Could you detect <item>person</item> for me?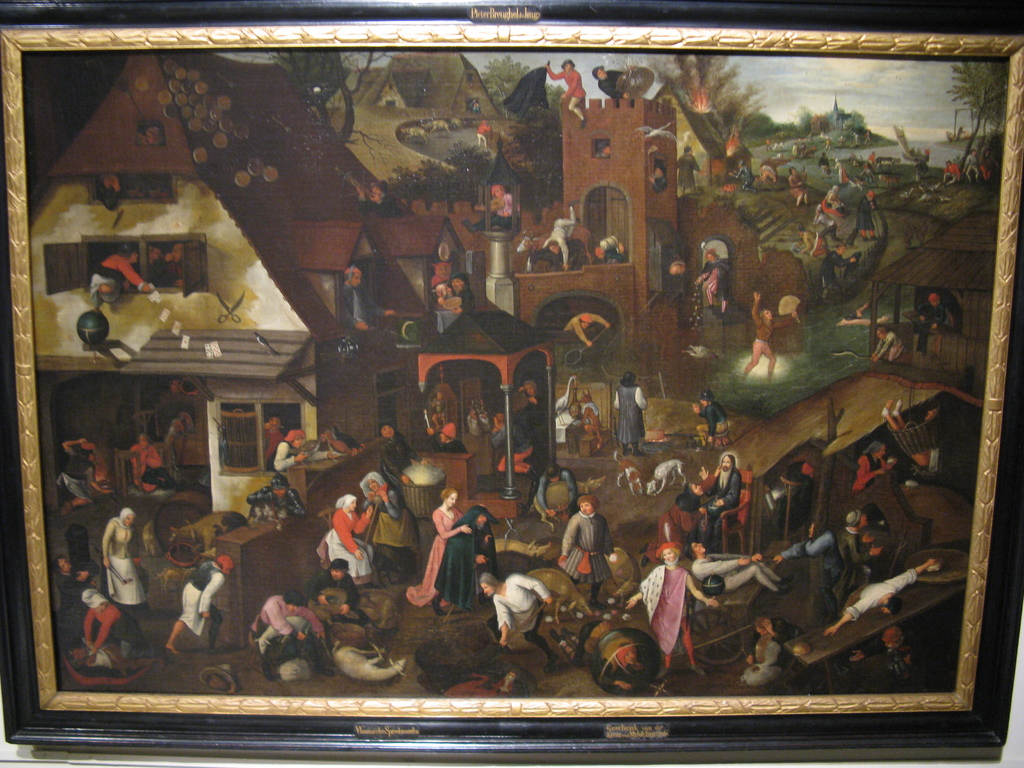
Detection result: bbox=(251, 594, 320, 651).
